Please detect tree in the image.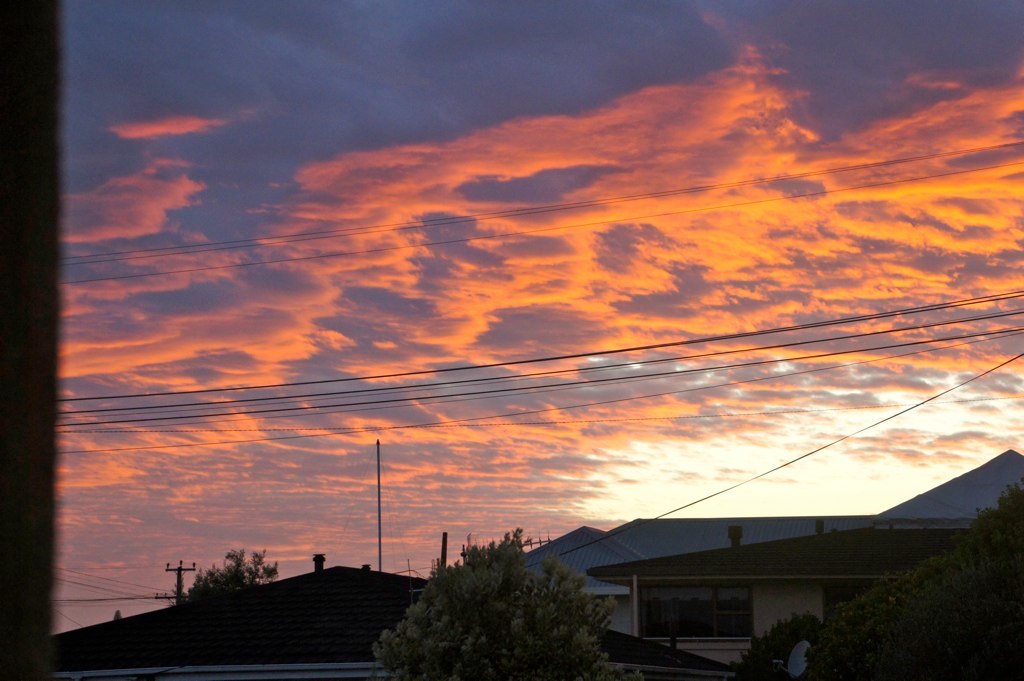
x1=174, y1=531, x2=277, y2=642.
